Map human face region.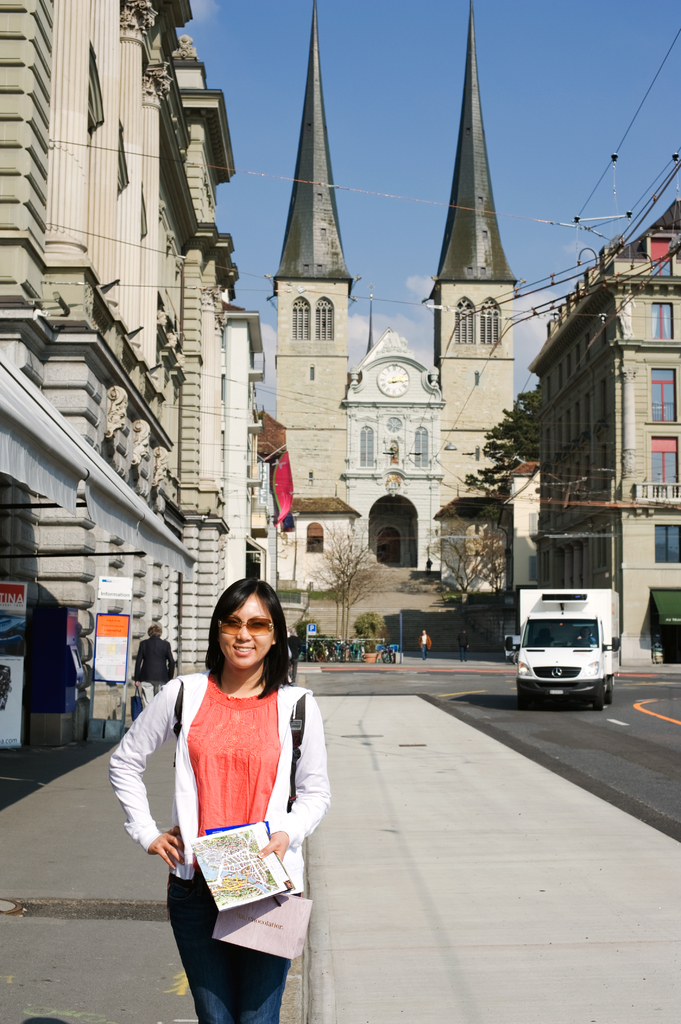
Mapped to bbox=[218, 592, 273, 669].
